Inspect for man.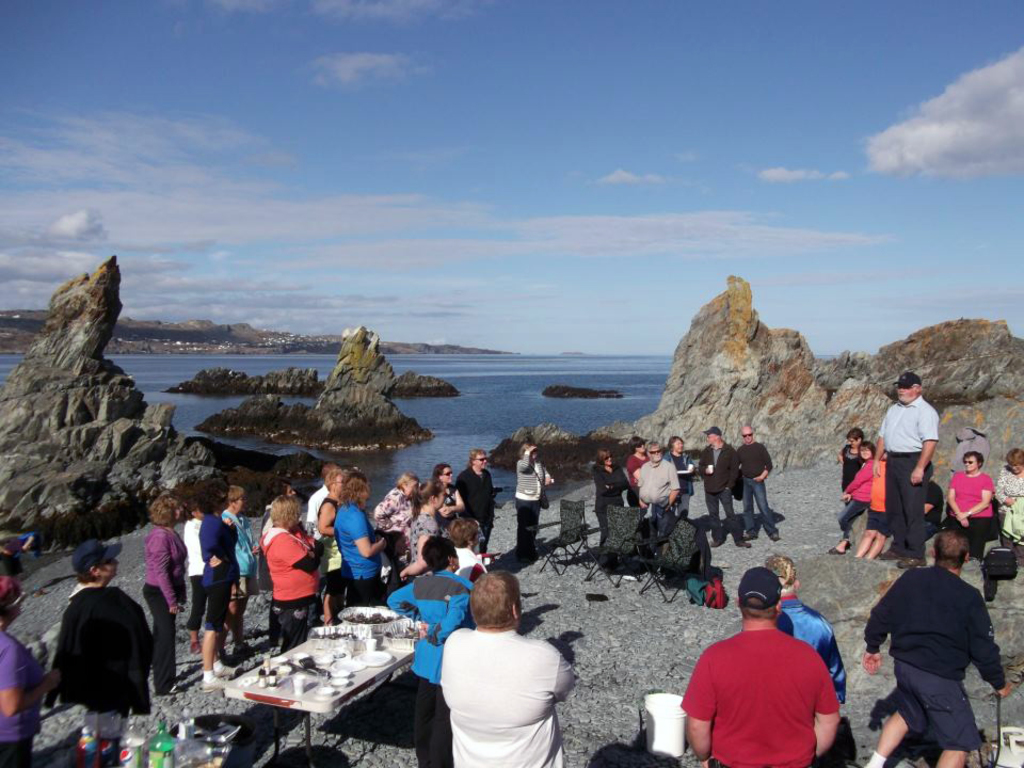
Inspection: {"left": 442, "top": 569, "right": 578, "bottom": 767}.
